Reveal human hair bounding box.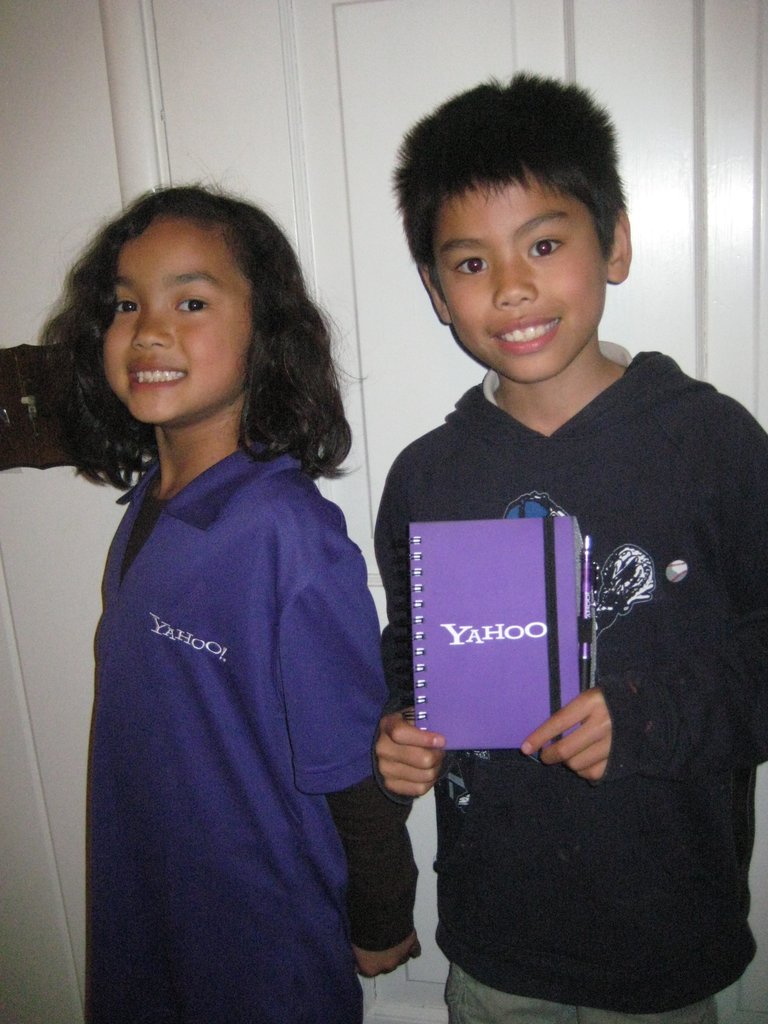
Revealed: bbox=[389, 70, 625, 303].
